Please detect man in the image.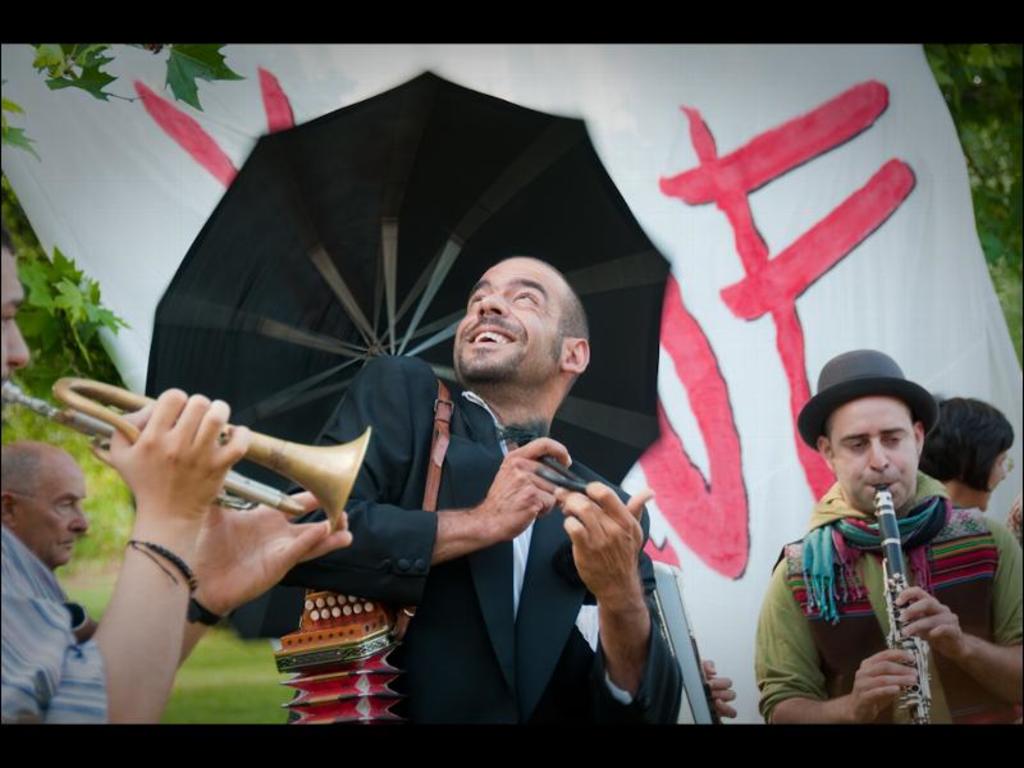
(0, 438, 90, 567).
